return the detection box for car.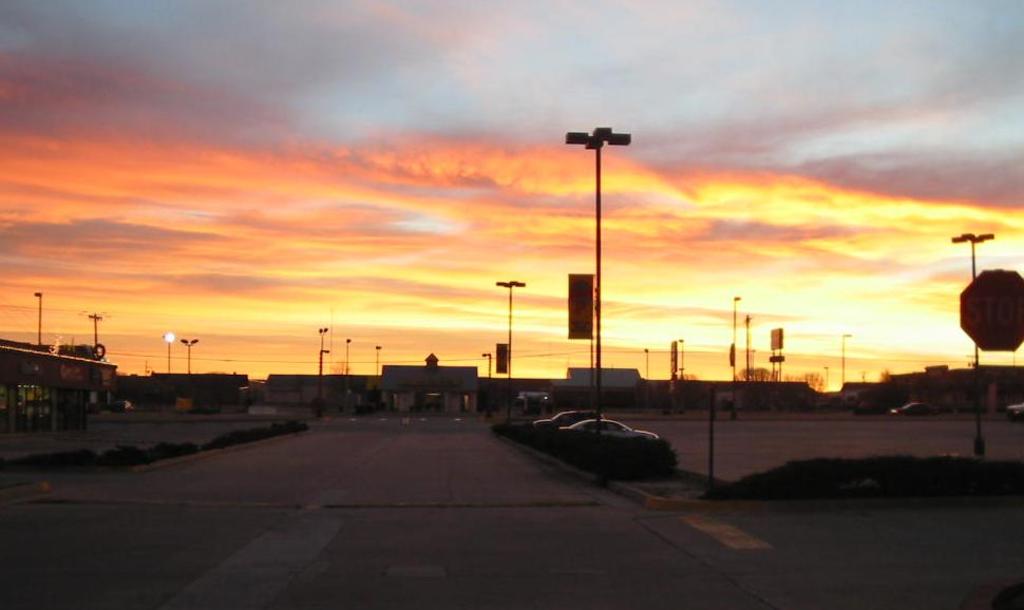
box=[109, 400, 139, 413].
